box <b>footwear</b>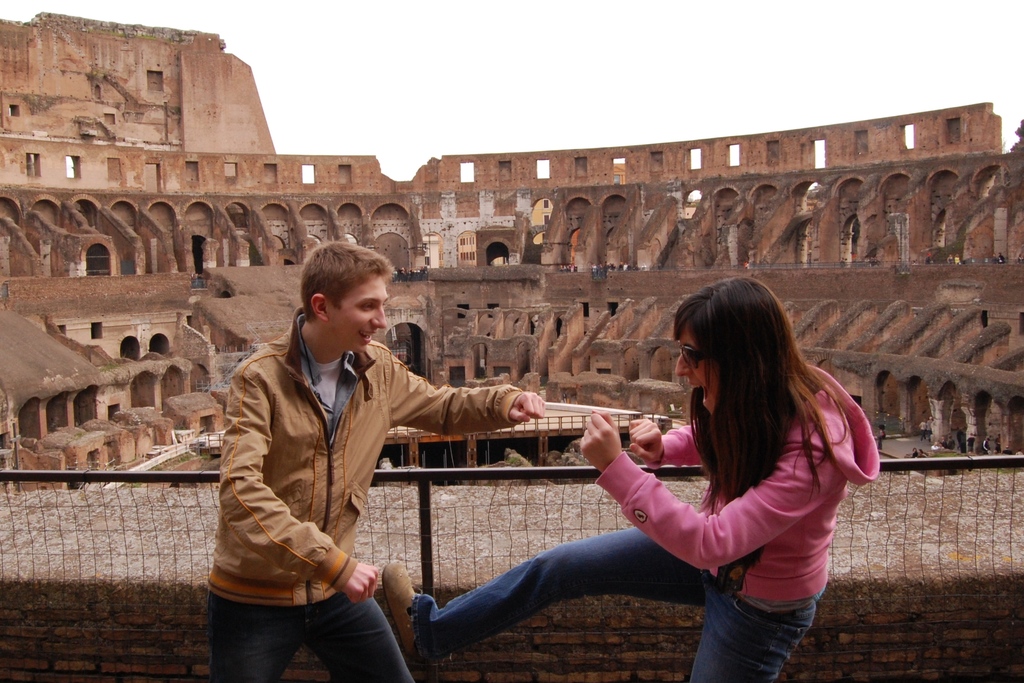
378:559:417:663
